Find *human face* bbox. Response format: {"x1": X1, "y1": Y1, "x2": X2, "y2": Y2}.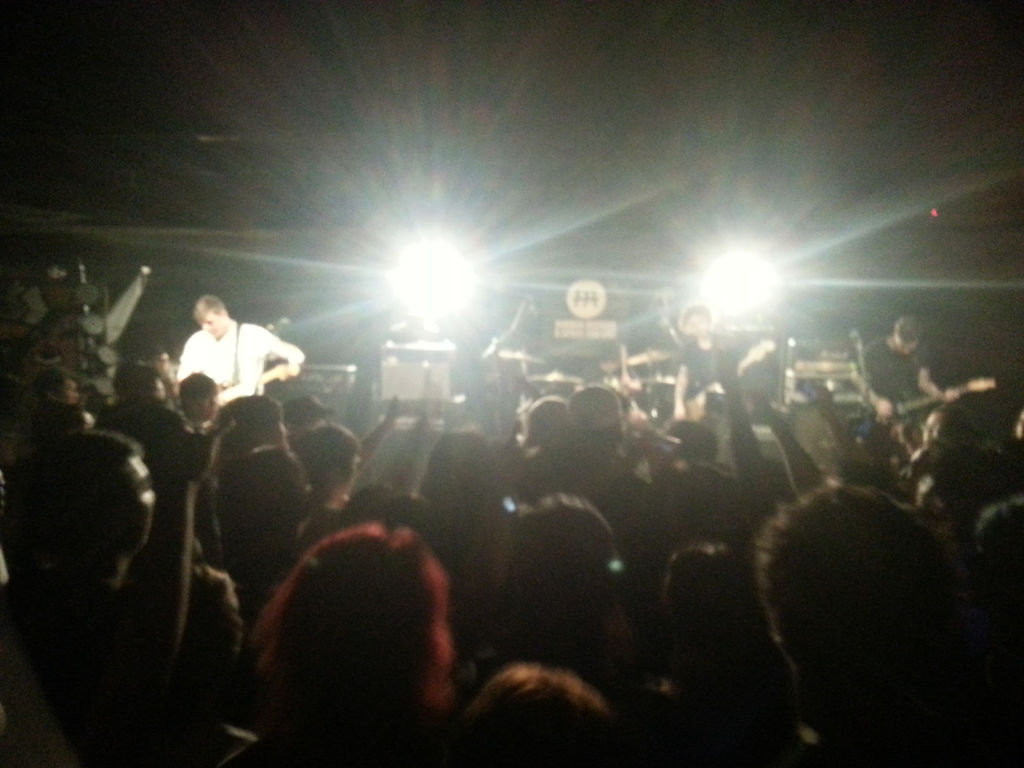
{"x1": 189, "y1": 389, "x2": 216, "y2": 421}.
